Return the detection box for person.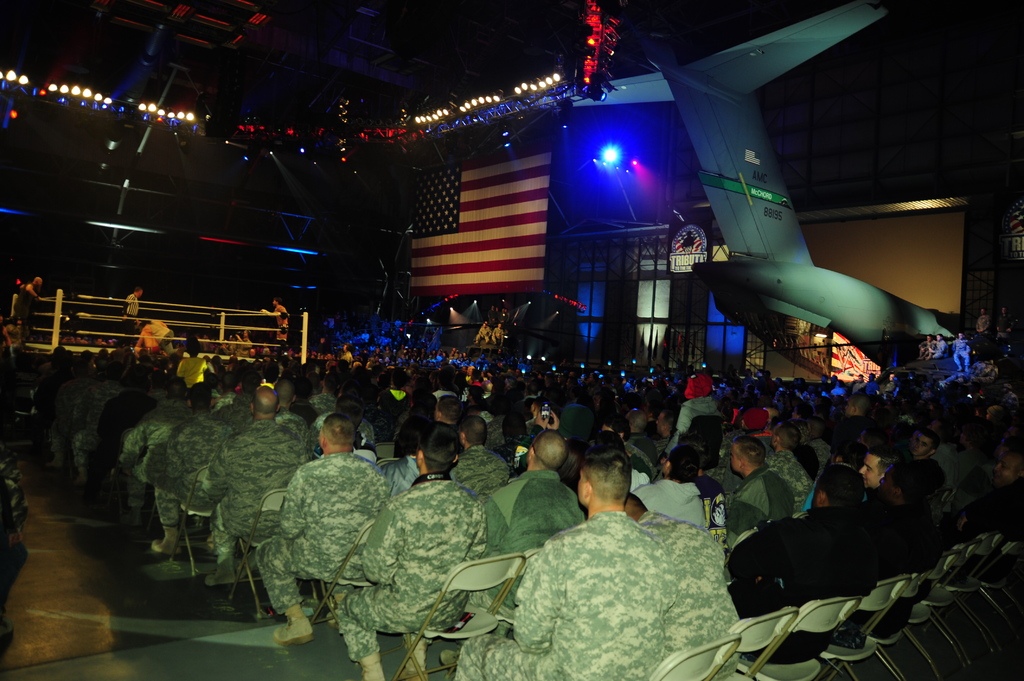
left=15, top=276, right=47, bottom=344.
